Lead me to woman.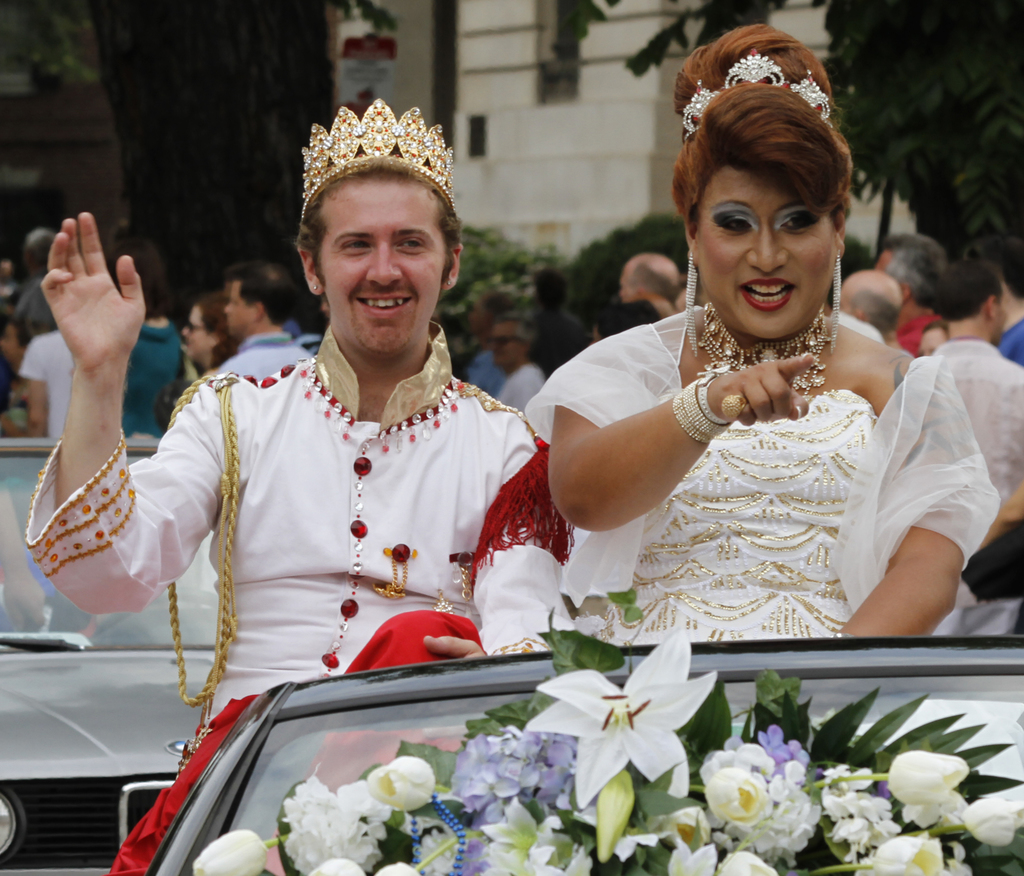
Lead to region(184, 300, 249, 387).
